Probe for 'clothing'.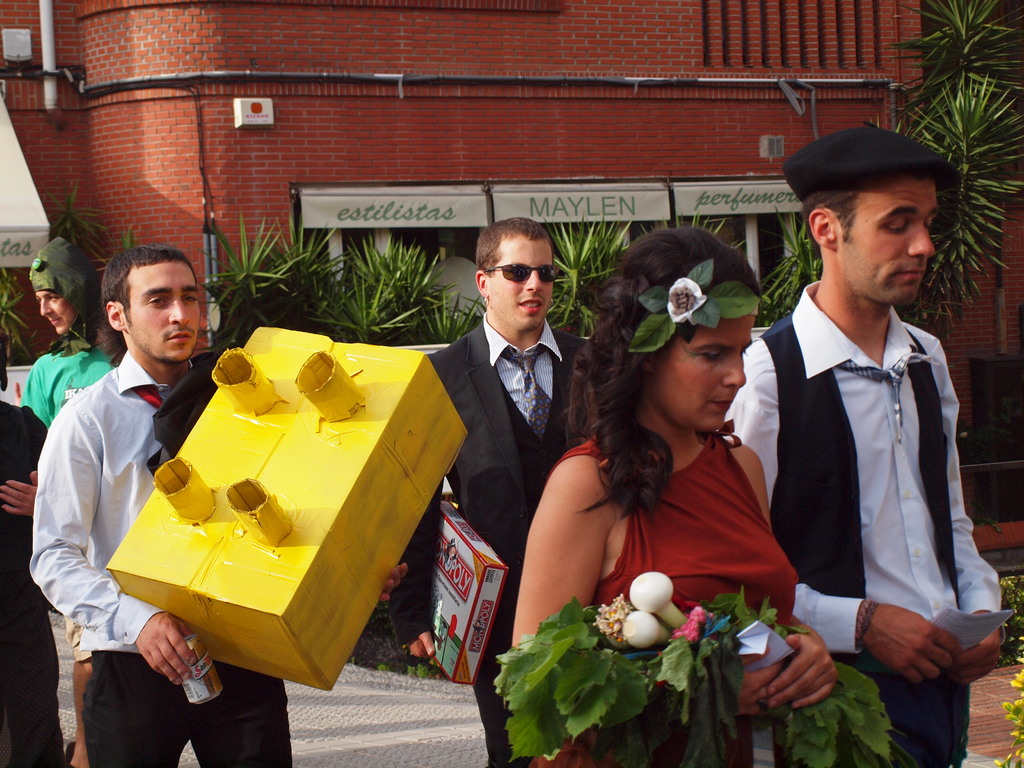
Probe result: bbox=[20, 344, 122, 660].
